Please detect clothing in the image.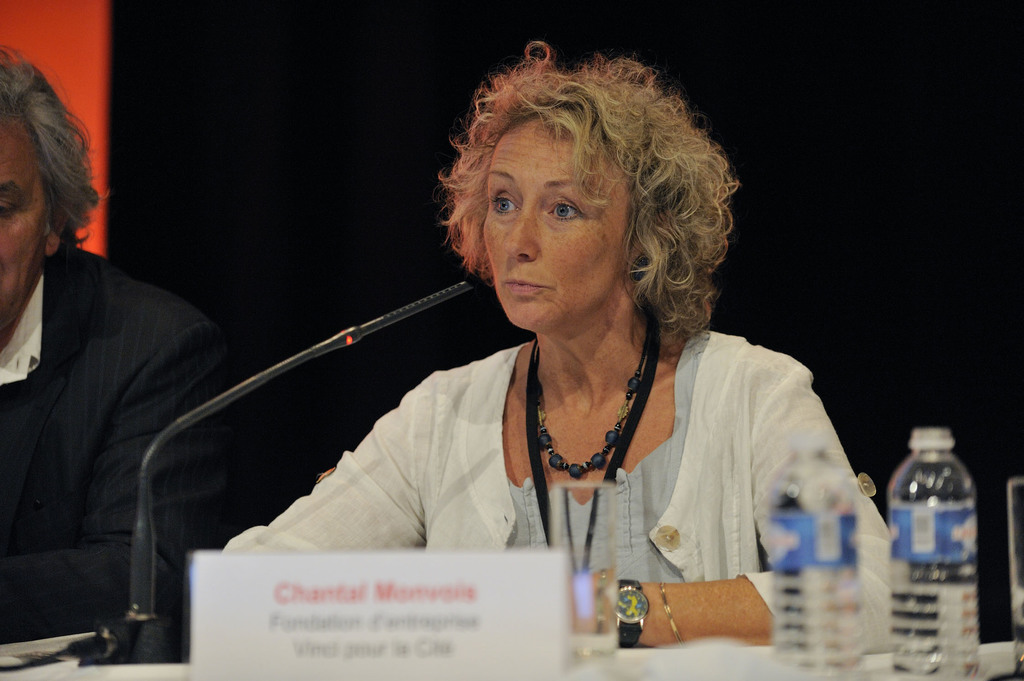
select_region(216, 321, 905, 648).
